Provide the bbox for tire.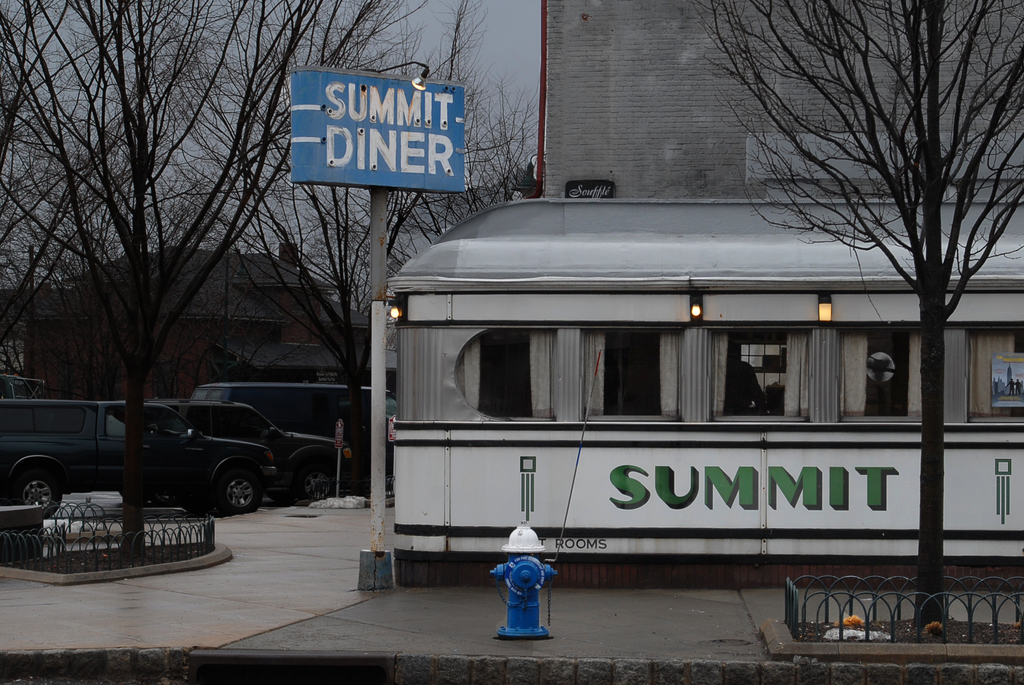
12,471,63,520.
